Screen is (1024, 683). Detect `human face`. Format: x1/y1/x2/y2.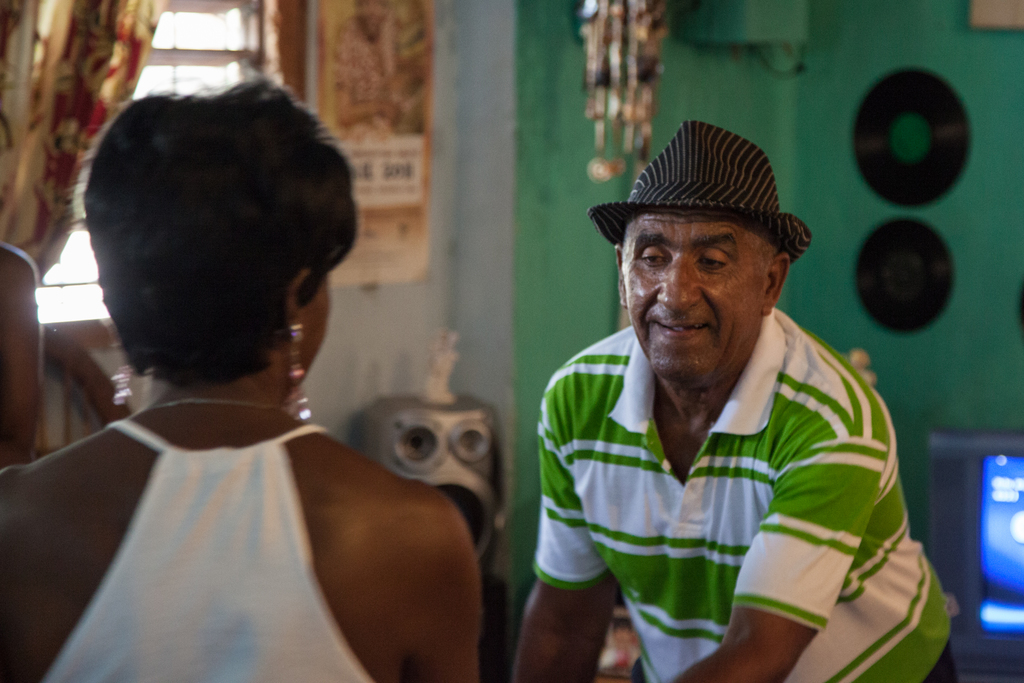
623/211/768/384.
